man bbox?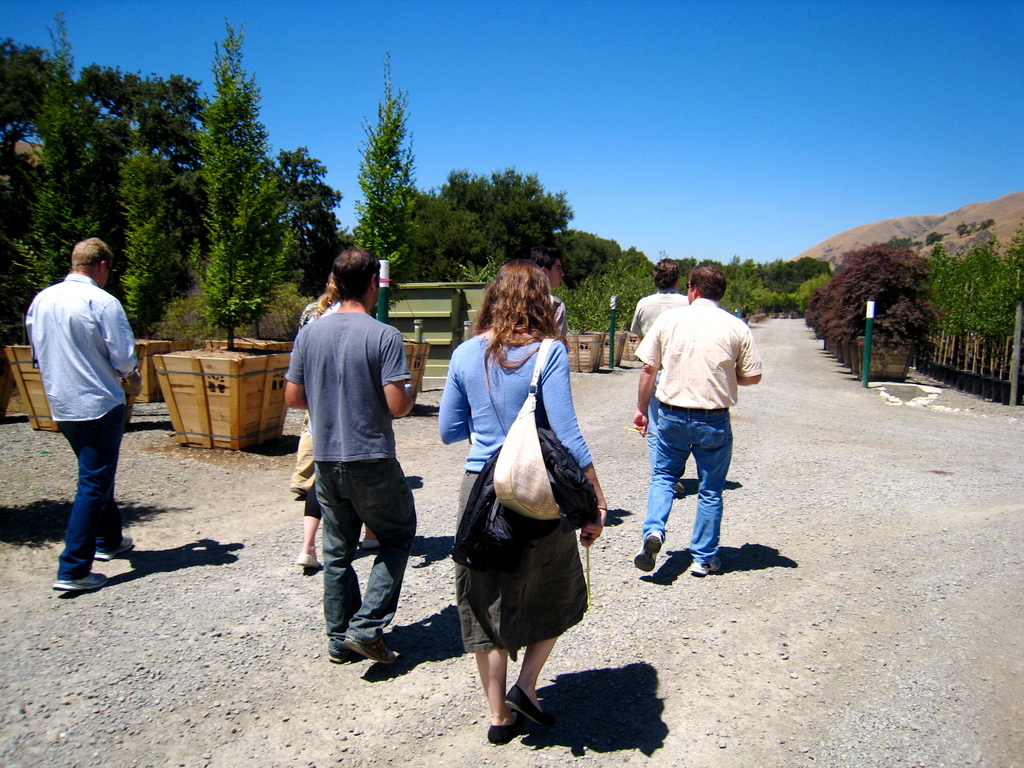
285 246 415 668
